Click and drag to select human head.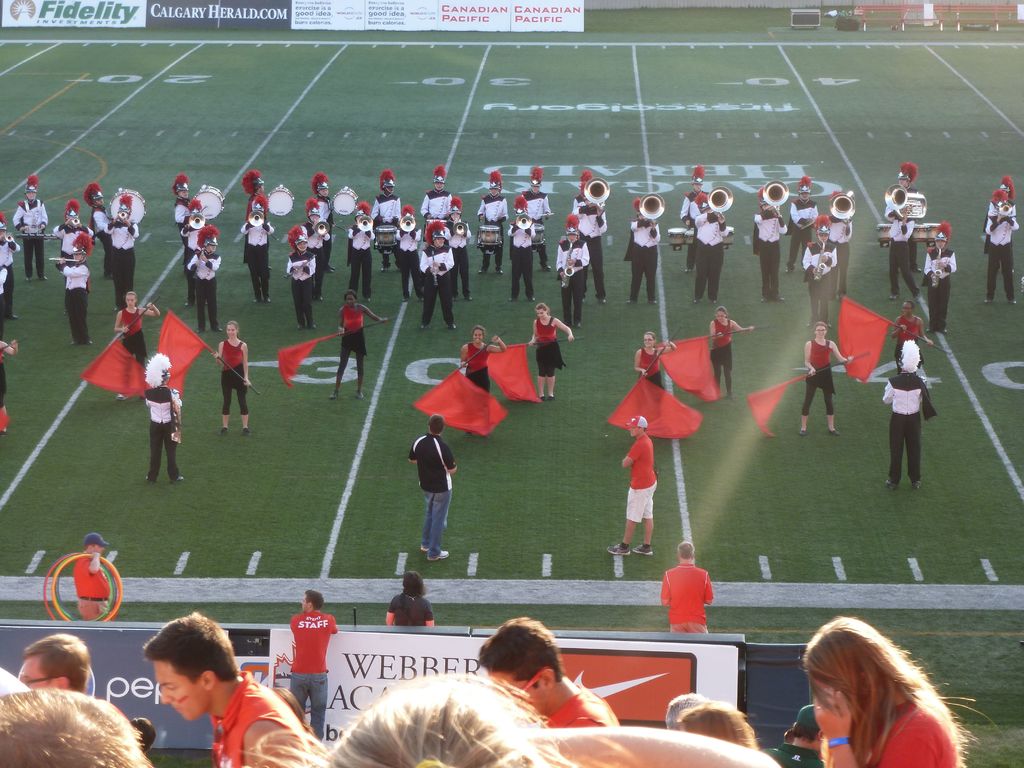
Selection: 689, 173, 707, 192.
